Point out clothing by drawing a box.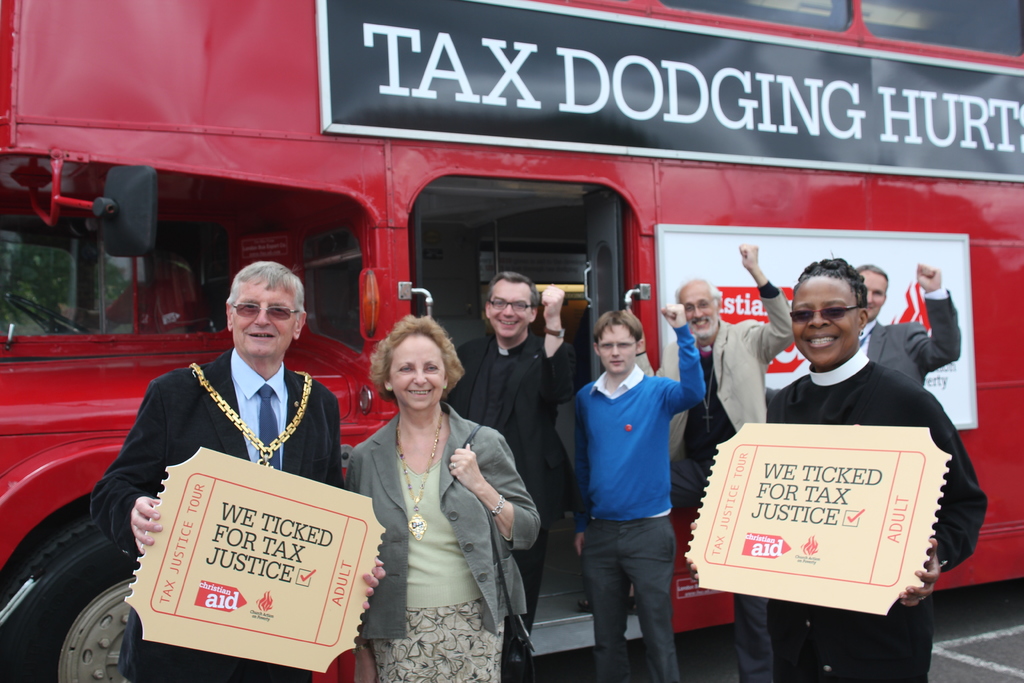
x1=771 y1=345 x2=991 y2=682.
